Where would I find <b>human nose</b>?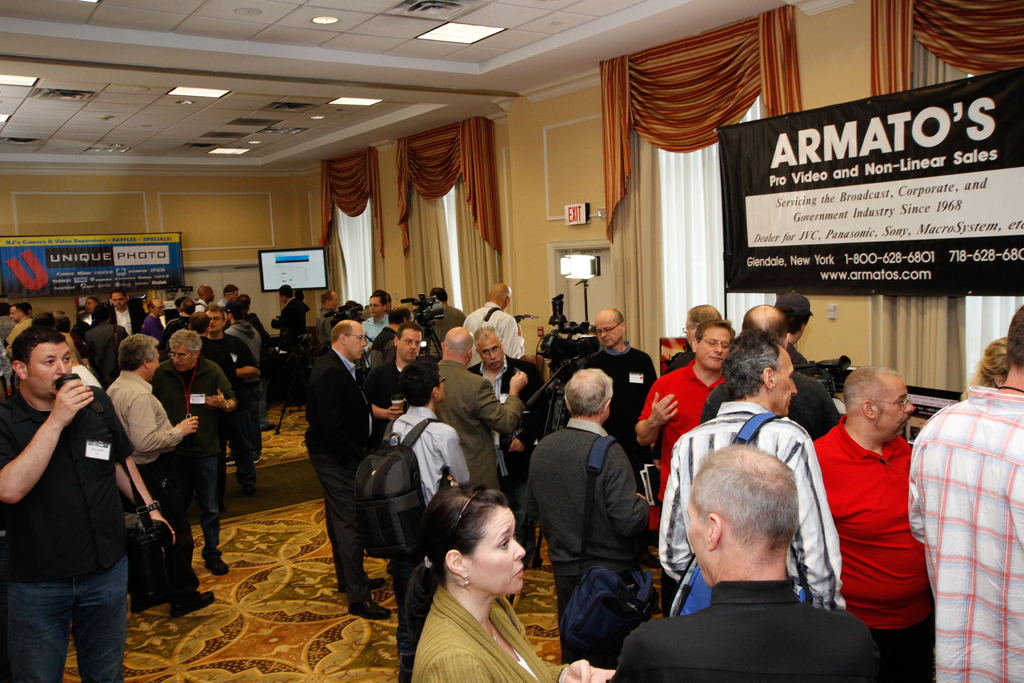
At [716, 342, 724, 352].
